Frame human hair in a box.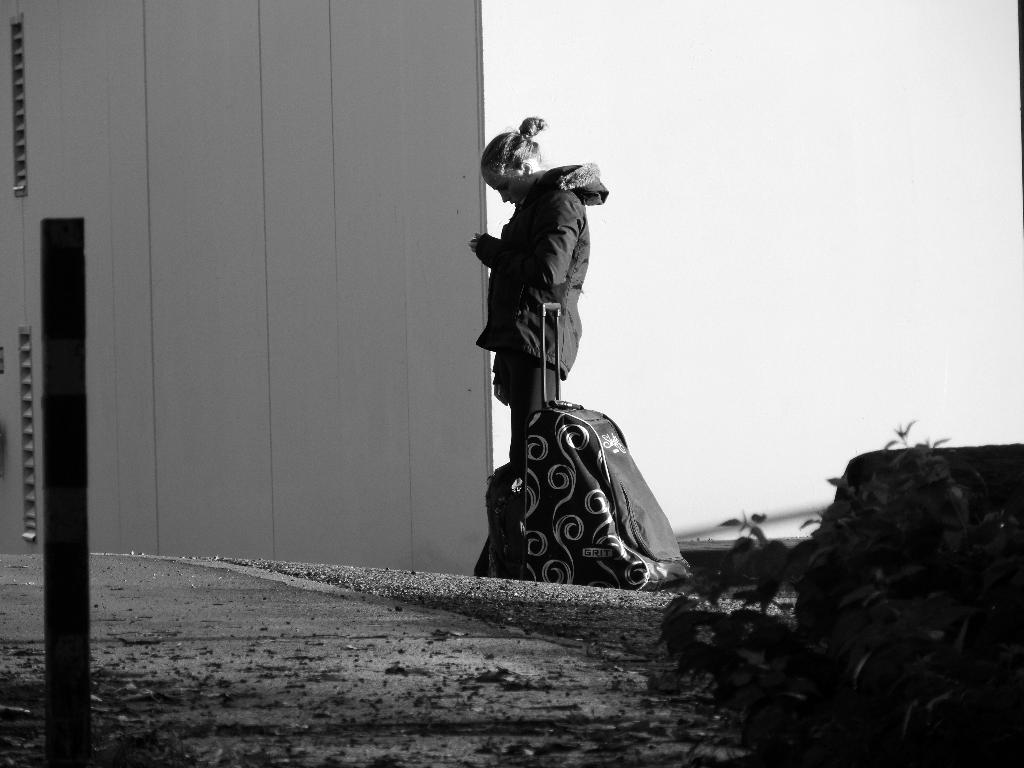
<region>483, 116, 547, 177</region>.
